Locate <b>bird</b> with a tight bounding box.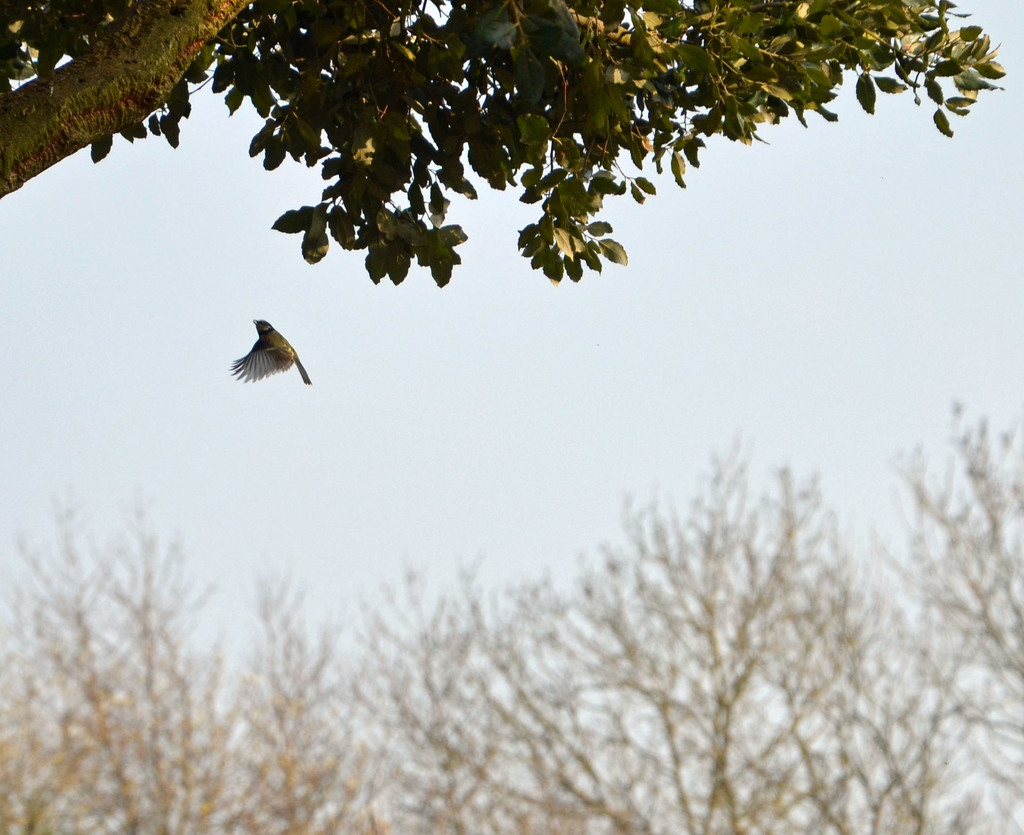
locate(220, 312, 316, 396).
